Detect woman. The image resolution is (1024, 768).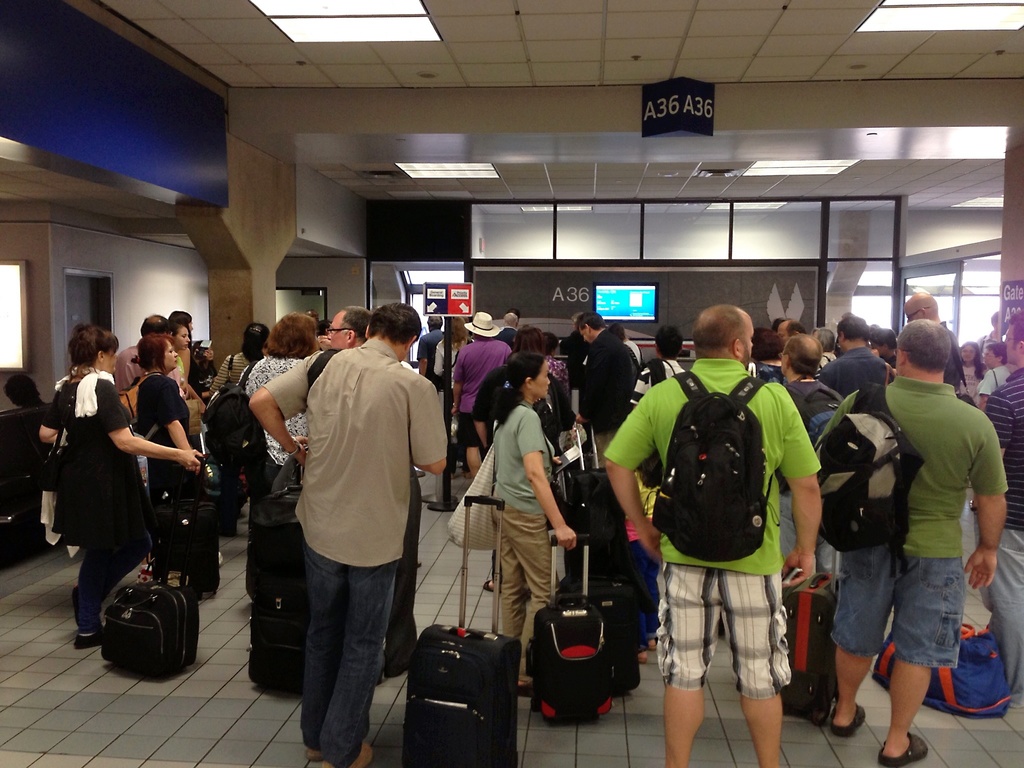
region(164, 319, 196, 387).
